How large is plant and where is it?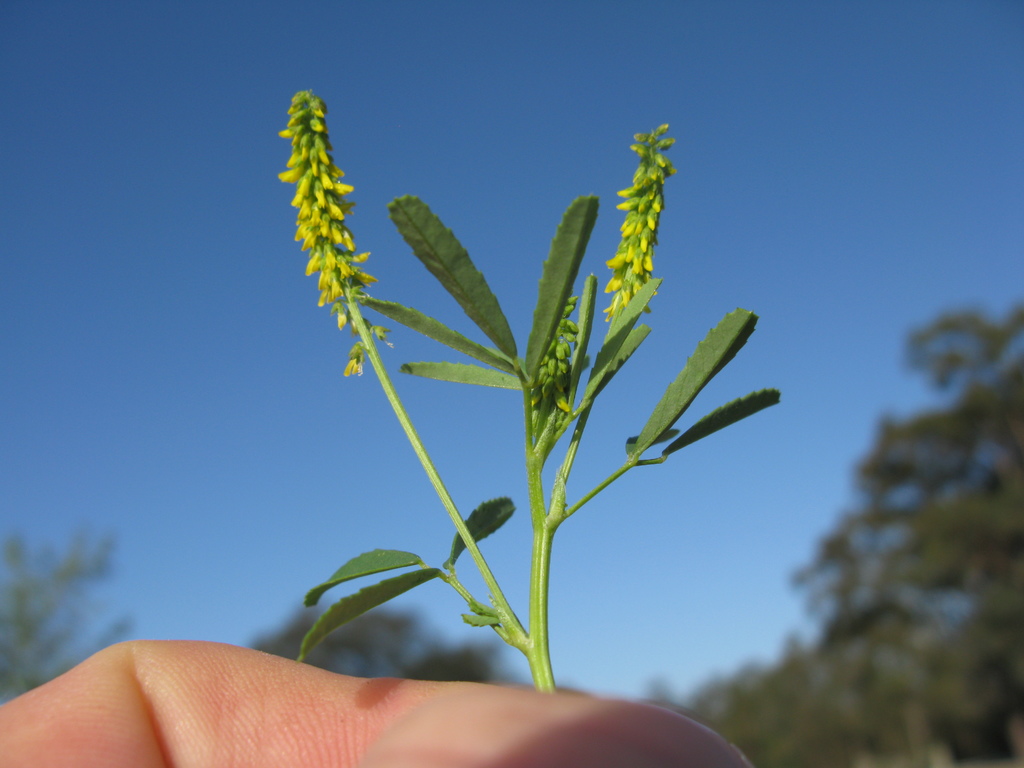
Bounding box: x1=271, y1=77, x2=787, y2=704.
